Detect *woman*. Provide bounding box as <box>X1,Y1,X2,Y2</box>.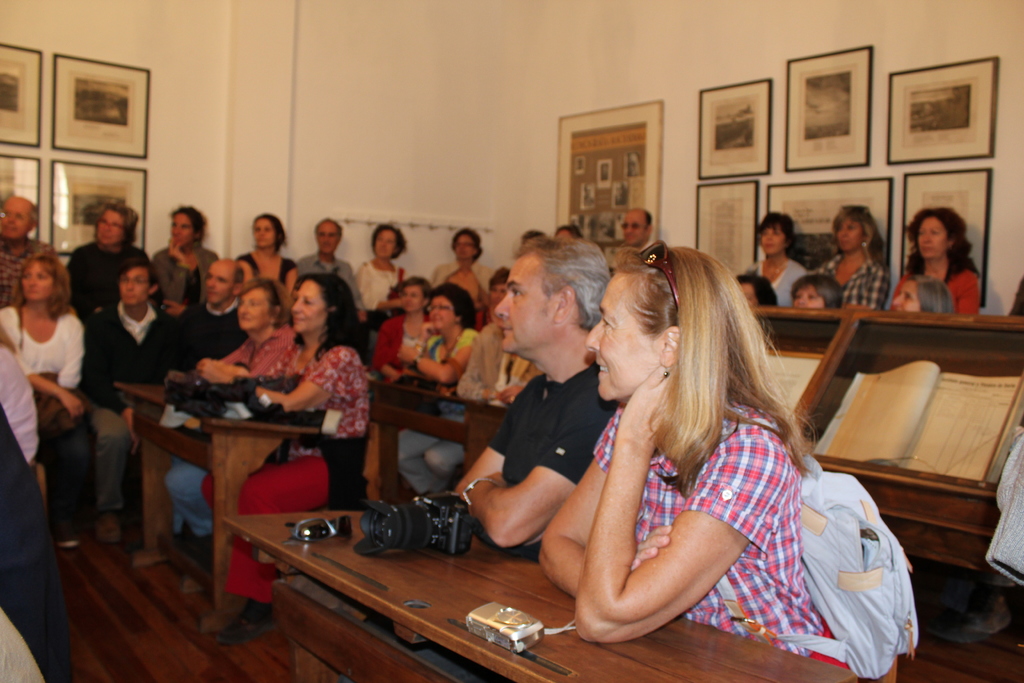
<box>741,268,779,309</box>.
